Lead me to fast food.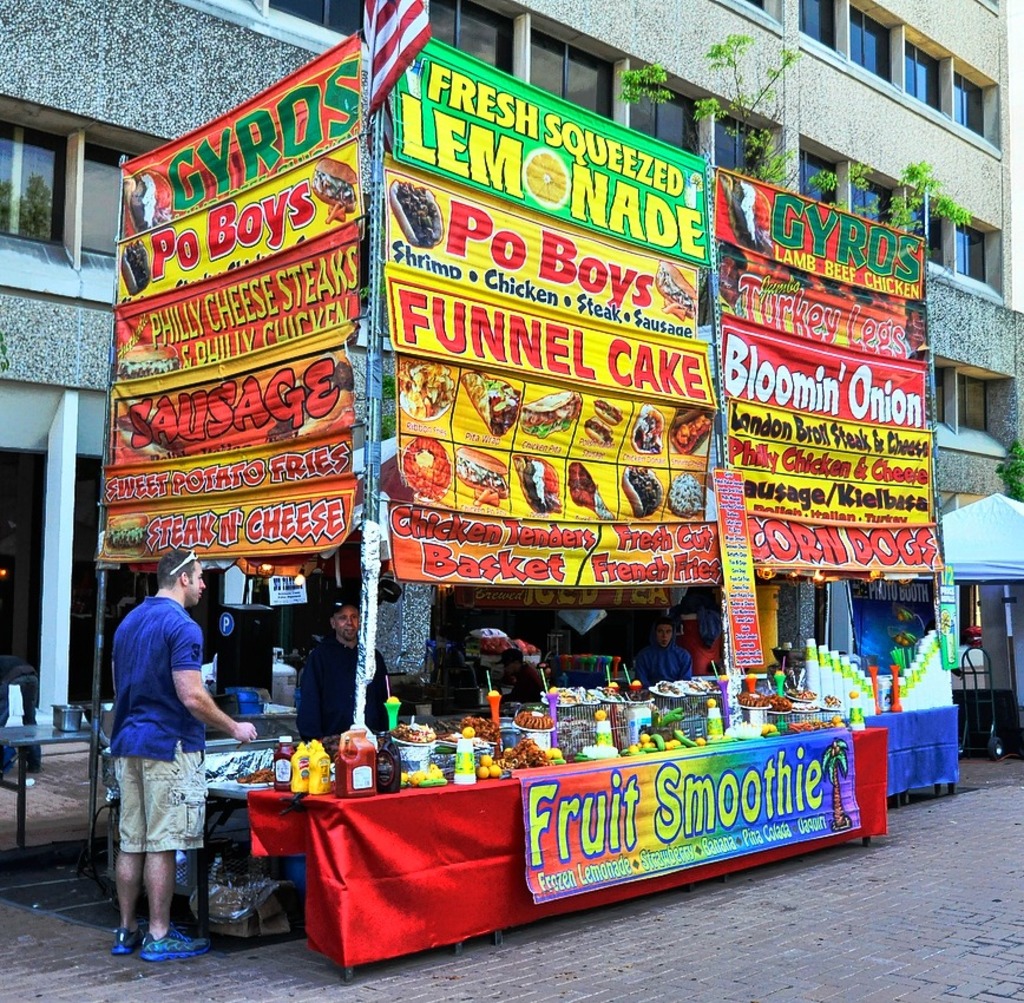
Lead to [x1=663, y1=468, x2=705, y2=517].
